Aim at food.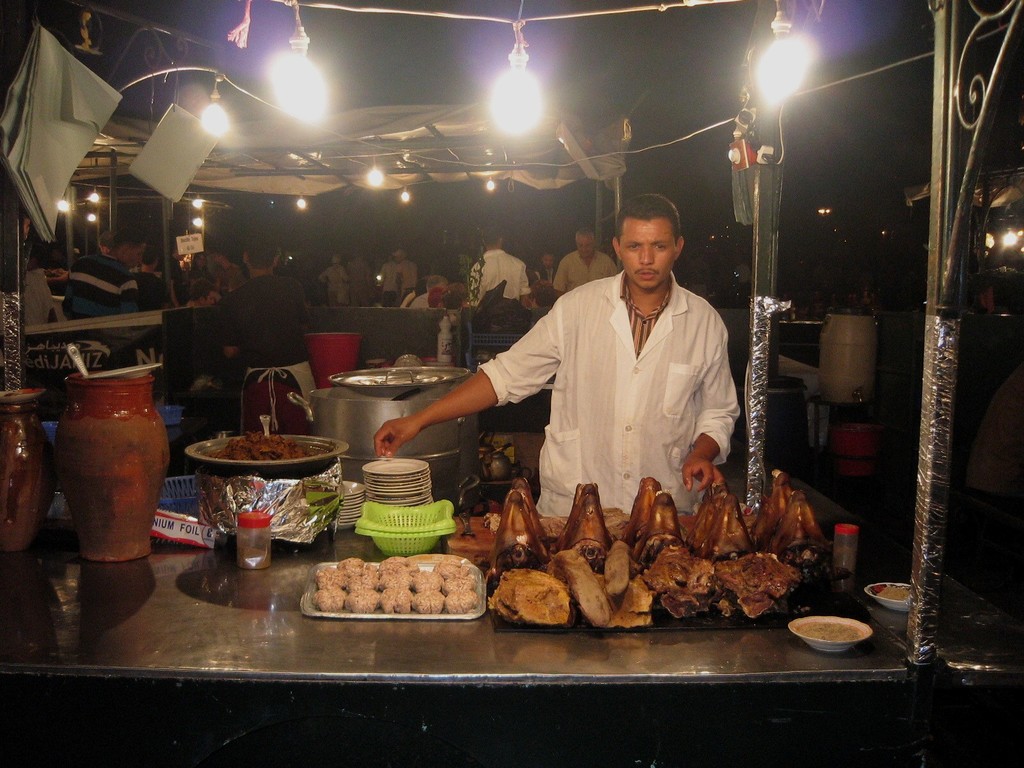
Aimed at Rect(1, 387, 44, 400).
